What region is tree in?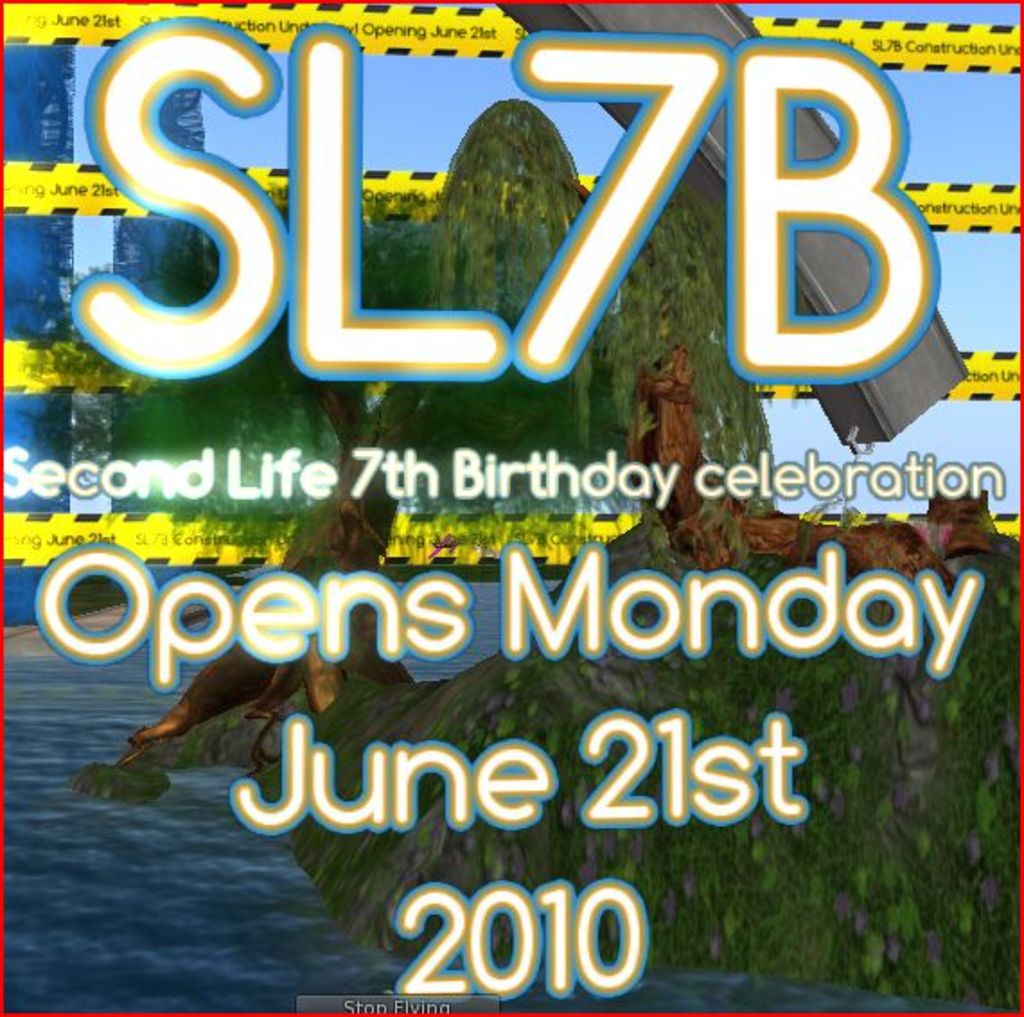
(left=607, top=189, right=774, bottom=464).
